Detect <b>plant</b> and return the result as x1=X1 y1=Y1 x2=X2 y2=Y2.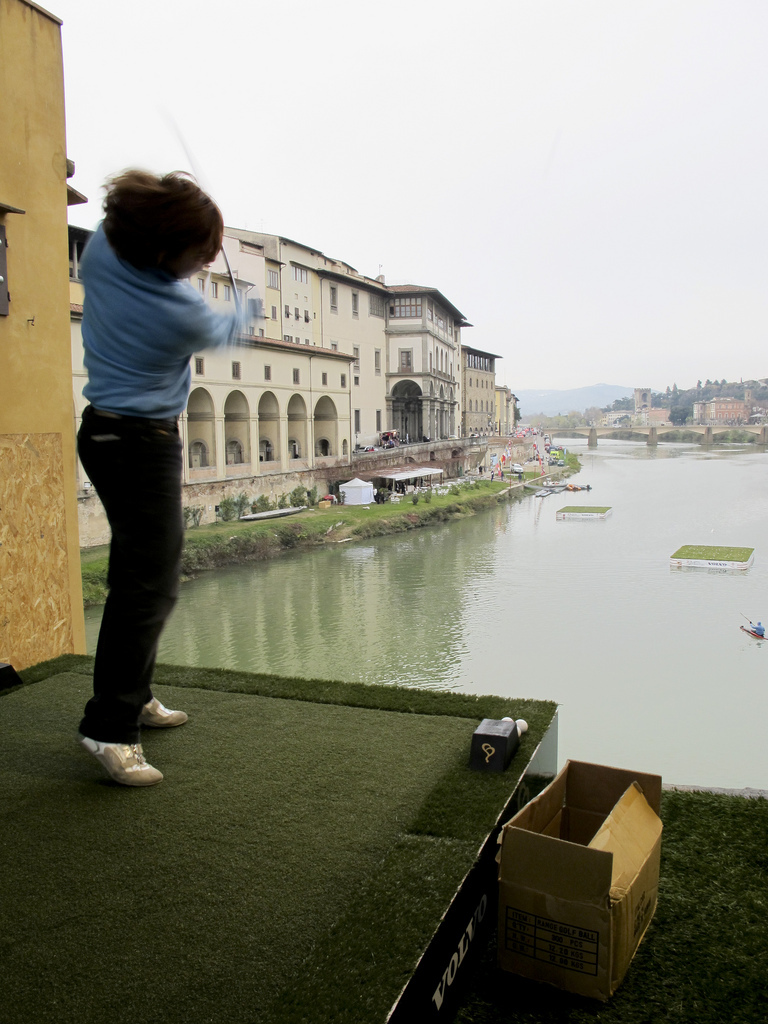
x1=190 y1=504 x2=202 y2=533.
